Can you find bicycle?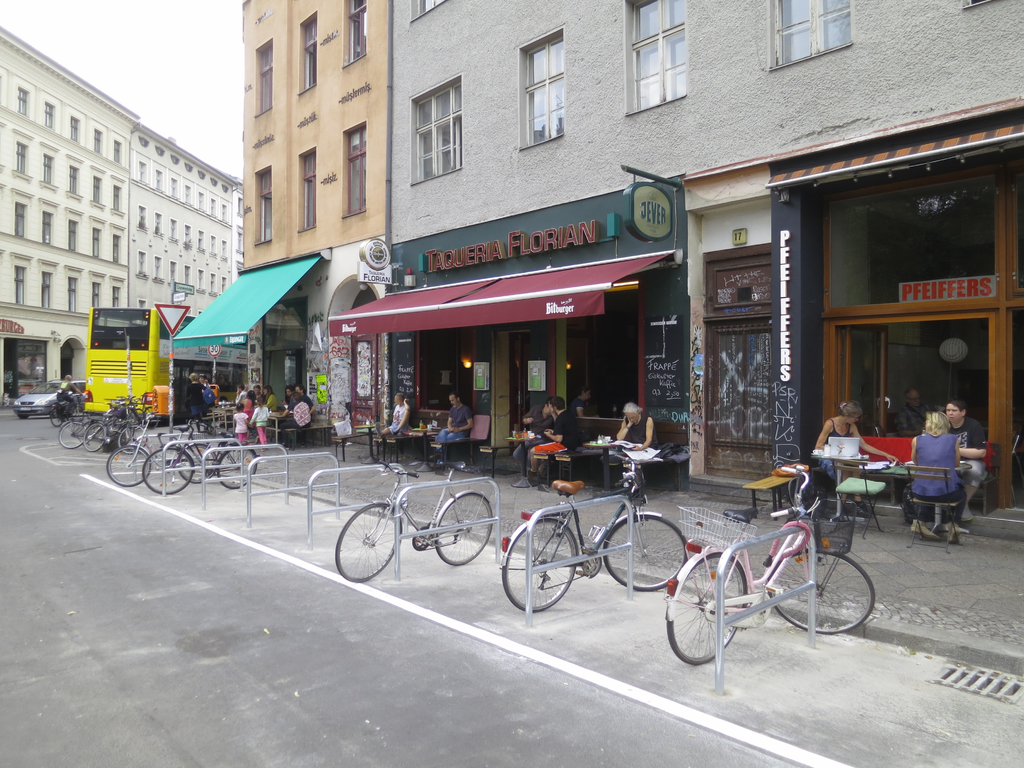
Yes, bounding box: l=675, t=453, r=879, b=662.
